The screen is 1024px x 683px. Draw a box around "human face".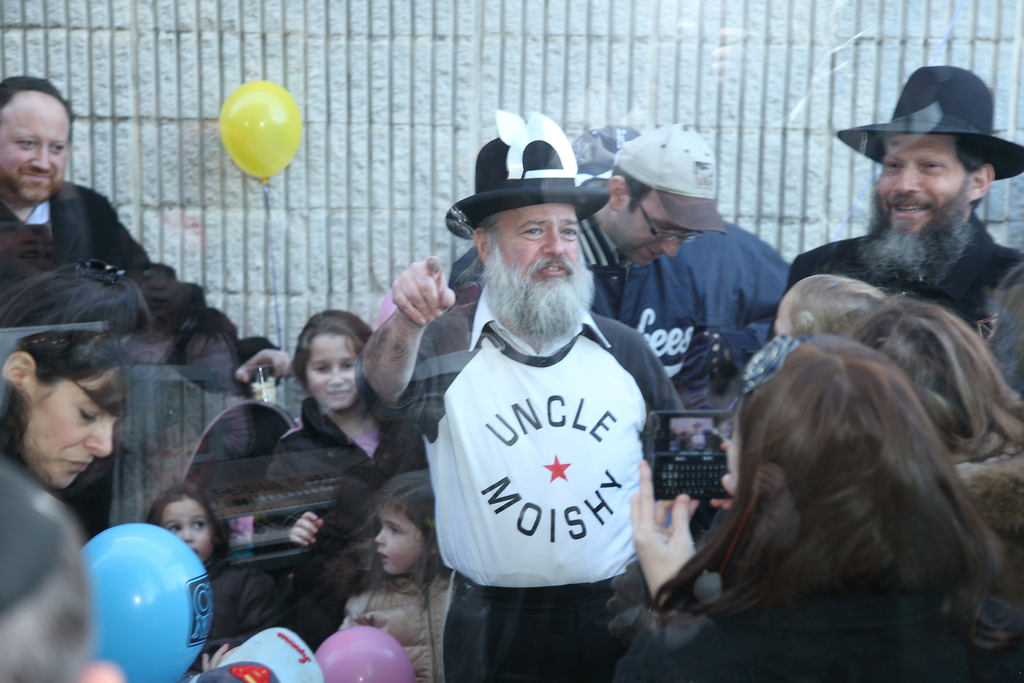
BBox(483, 204, 591, 299).
